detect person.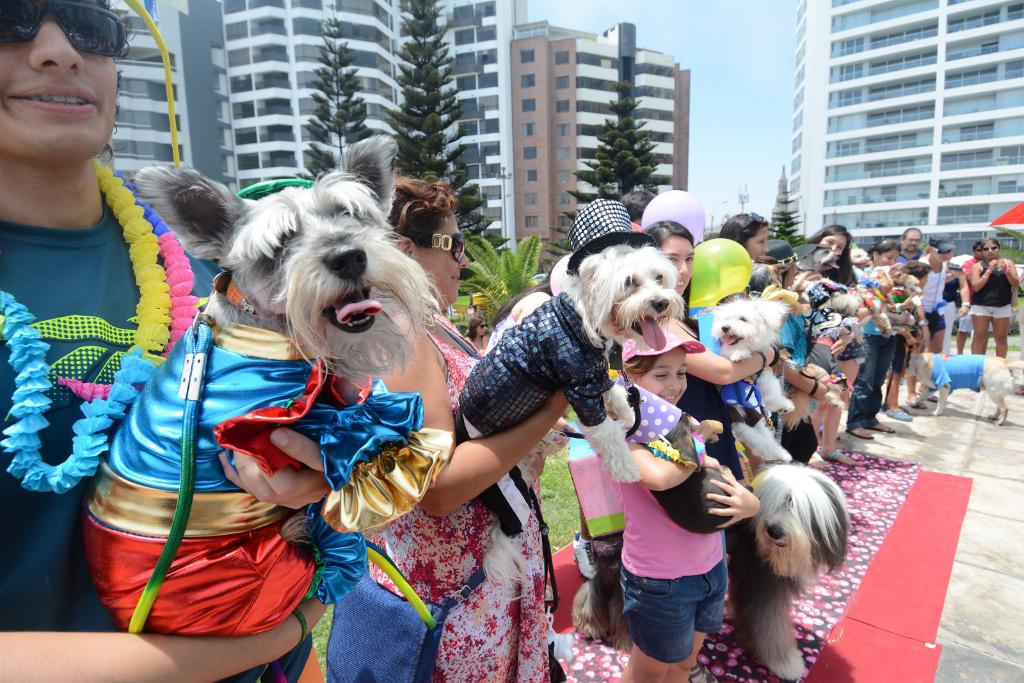
Detected at <box>795,226,852,287</box>.
